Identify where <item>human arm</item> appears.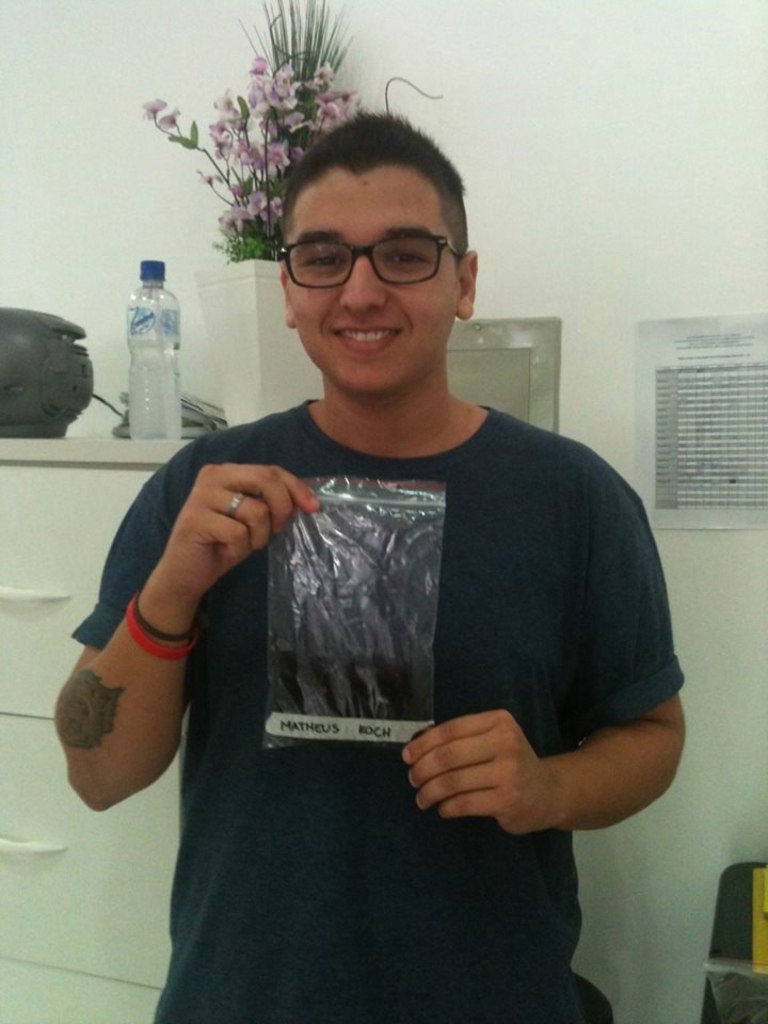
Appears at rect(398, 474, 689, 835).
